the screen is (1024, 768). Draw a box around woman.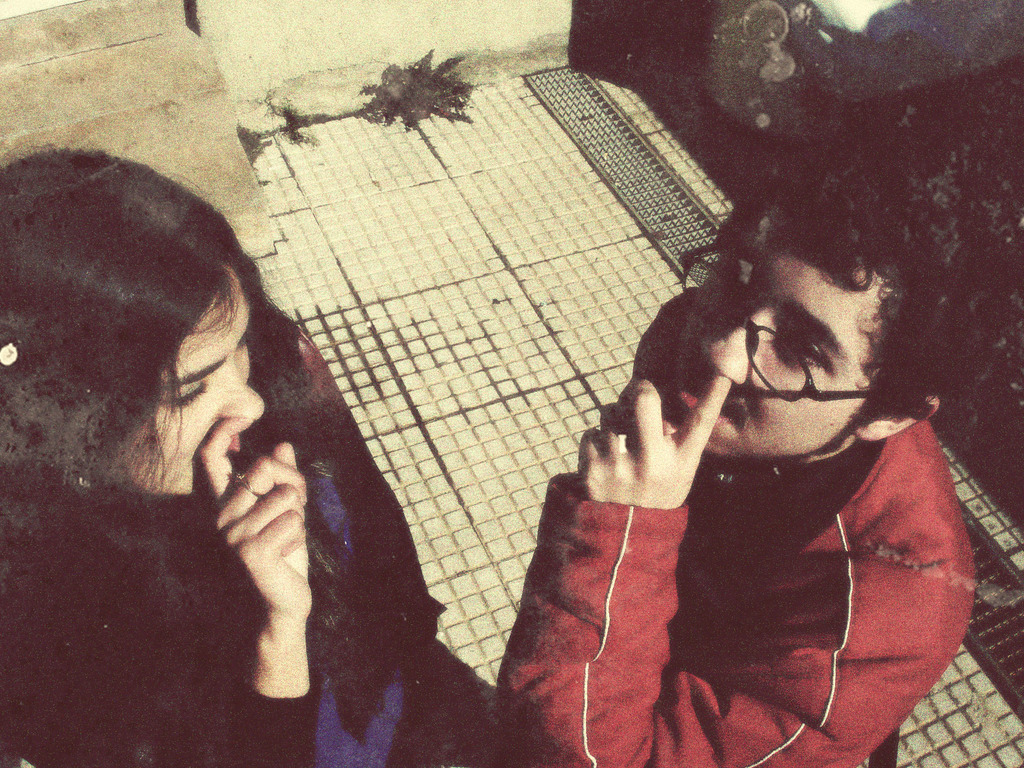
{"left": 0, "top": 143, "right": 492, "bottom": 767}.
